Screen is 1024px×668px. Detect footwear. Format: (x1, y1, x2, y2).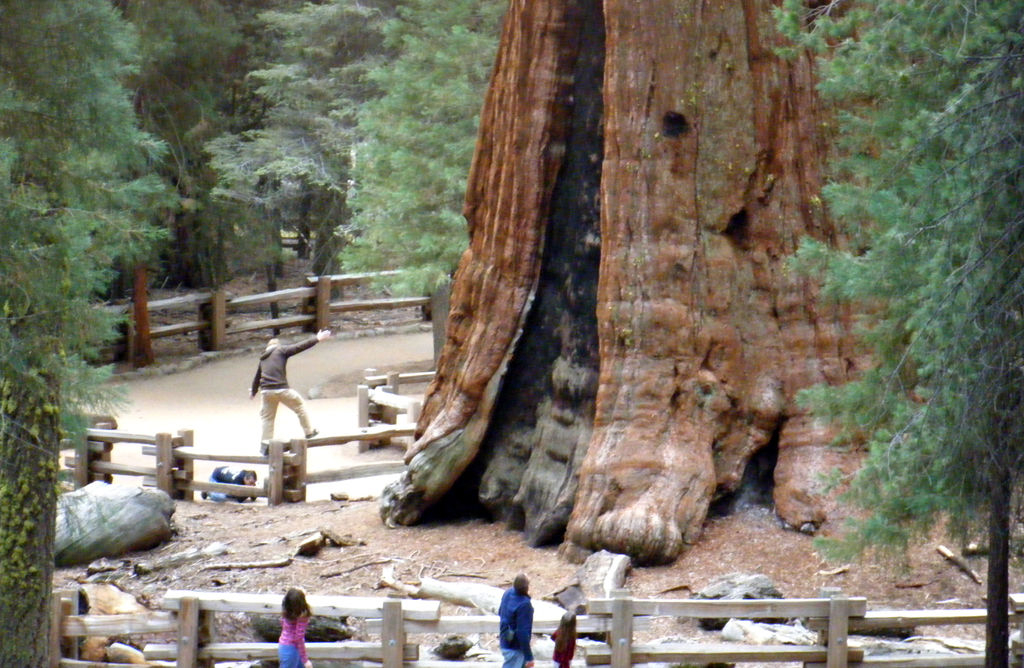
(305, 427, 319, 441).
